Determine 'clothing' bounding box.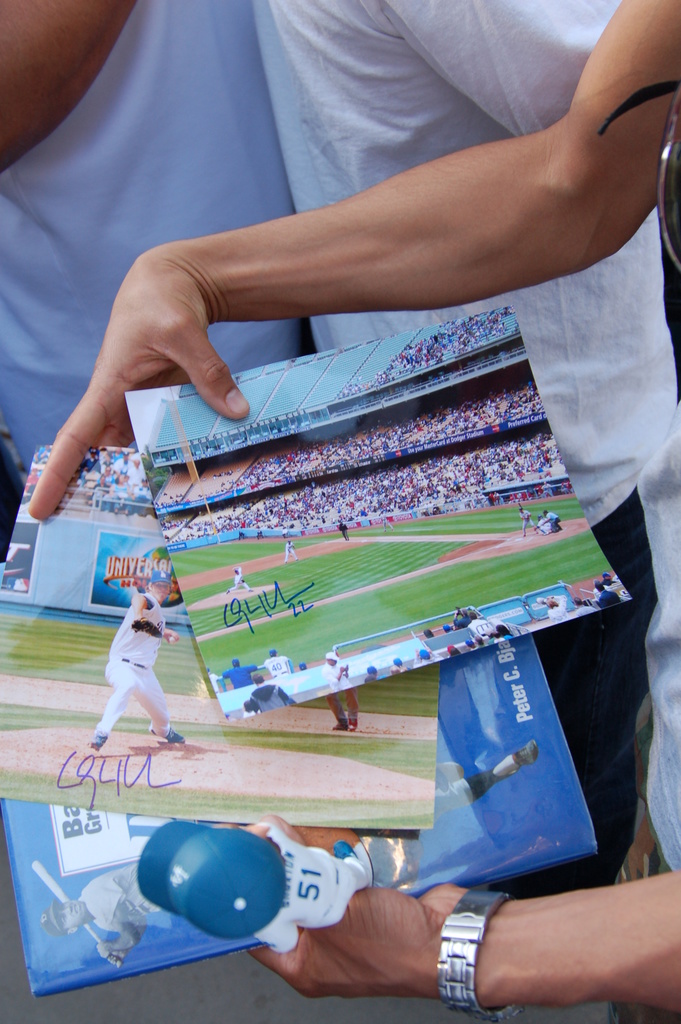
Determined: <bbox>538, 516, 550, 533</bbox>.
